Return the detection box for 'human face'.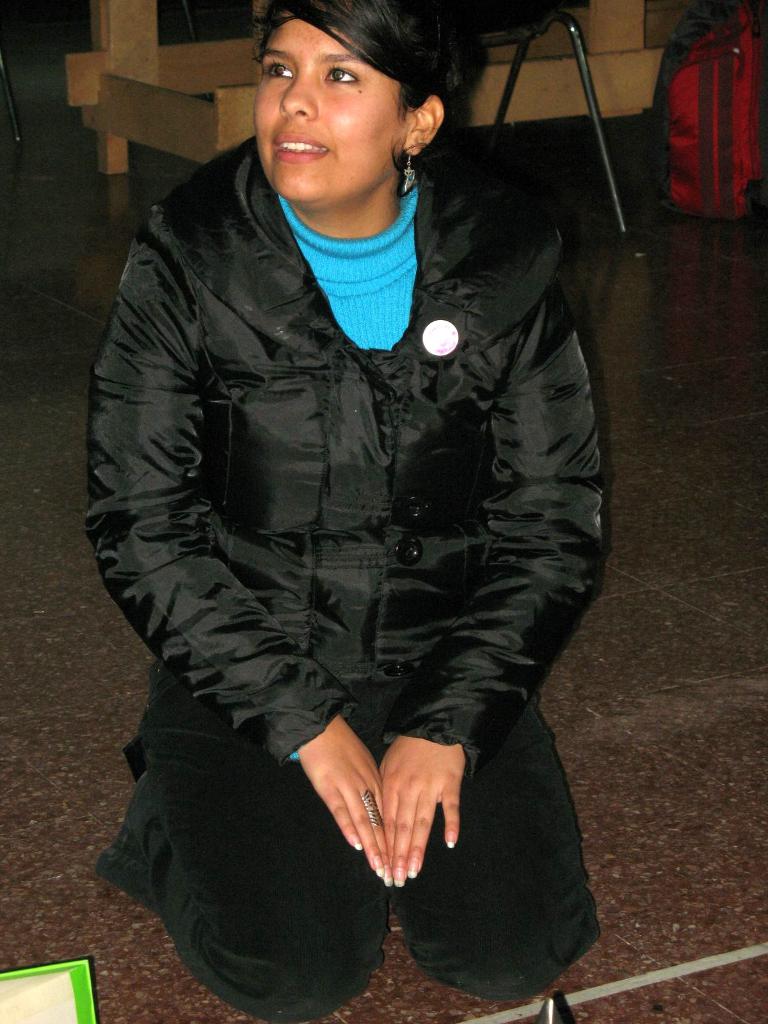
(244, 4, 405, 200).
